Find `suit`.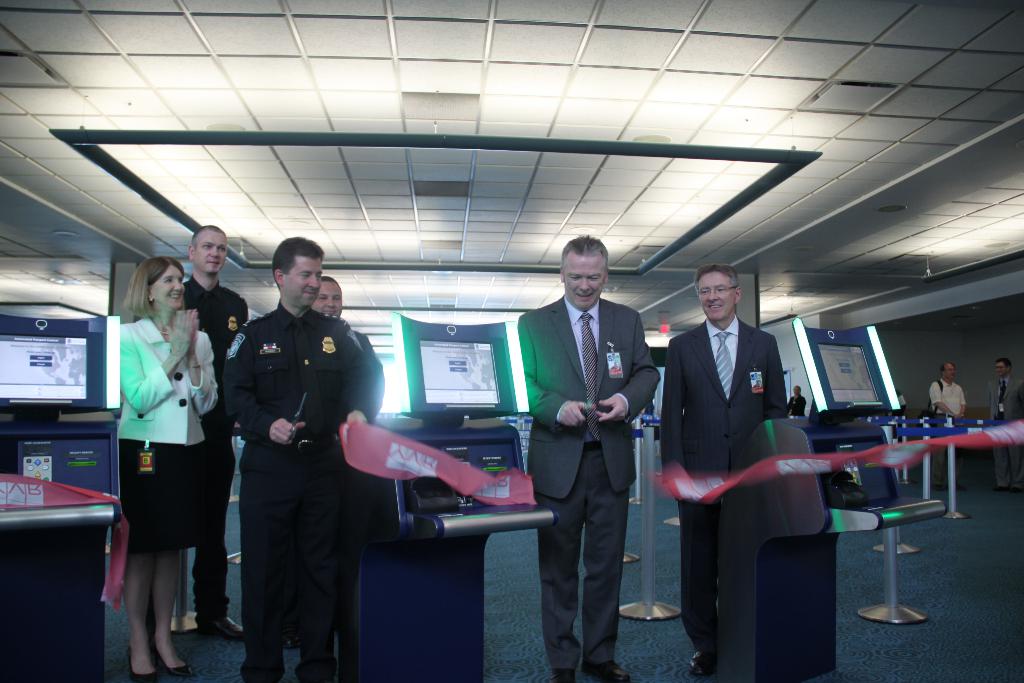
529, 235, 653, 682.
